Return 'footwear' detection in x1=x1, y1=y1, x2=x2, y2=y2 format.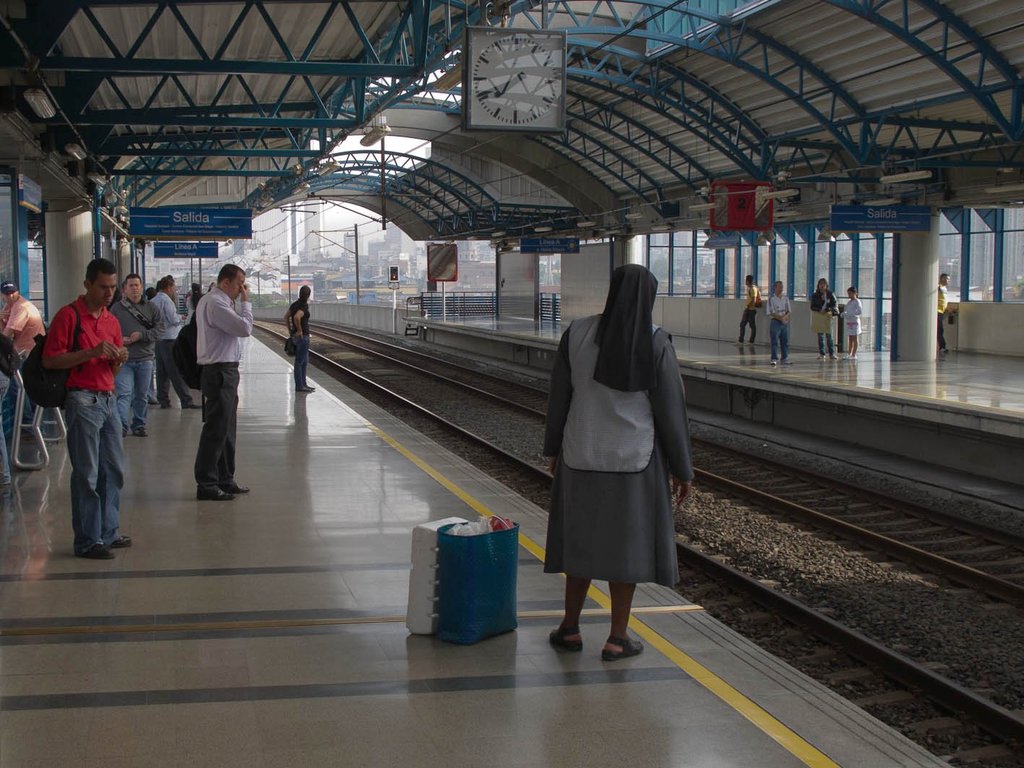
x1=223, y1=475, x2=248, y2=494.
